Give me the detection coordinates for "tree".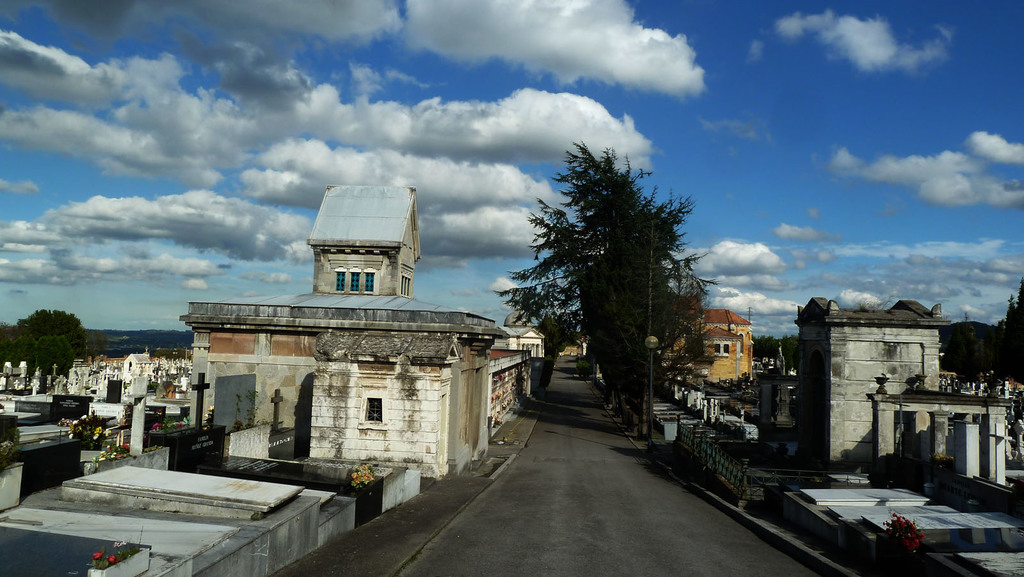
crop(997, 284, 1023, 386).
